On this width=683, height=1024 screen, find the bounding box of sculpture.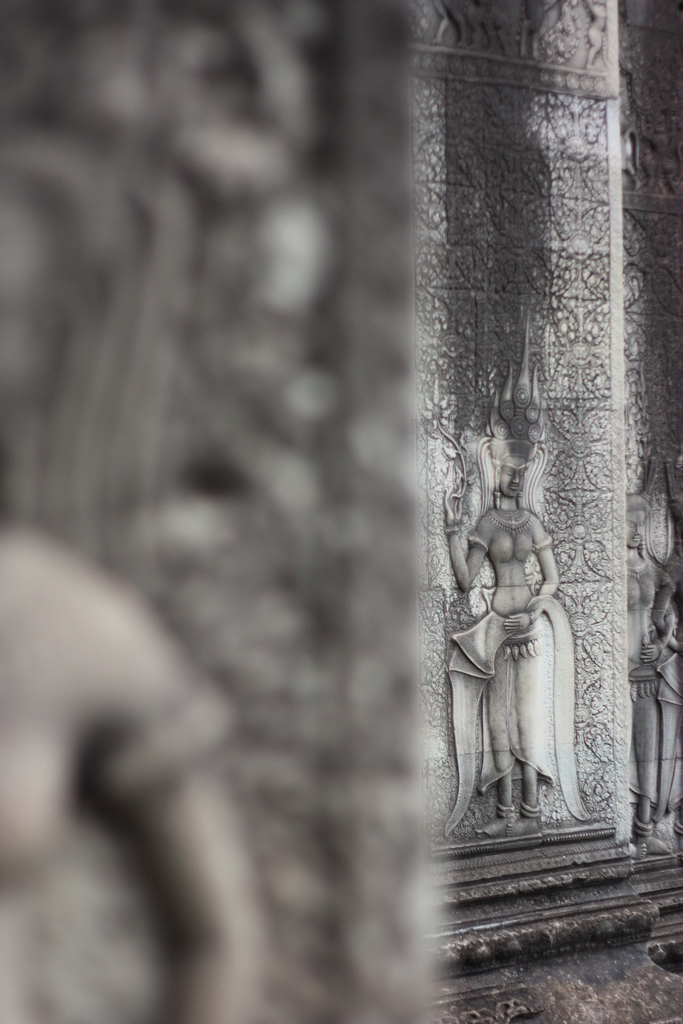
Bounding box: detection(464, 490, 597, 842).
